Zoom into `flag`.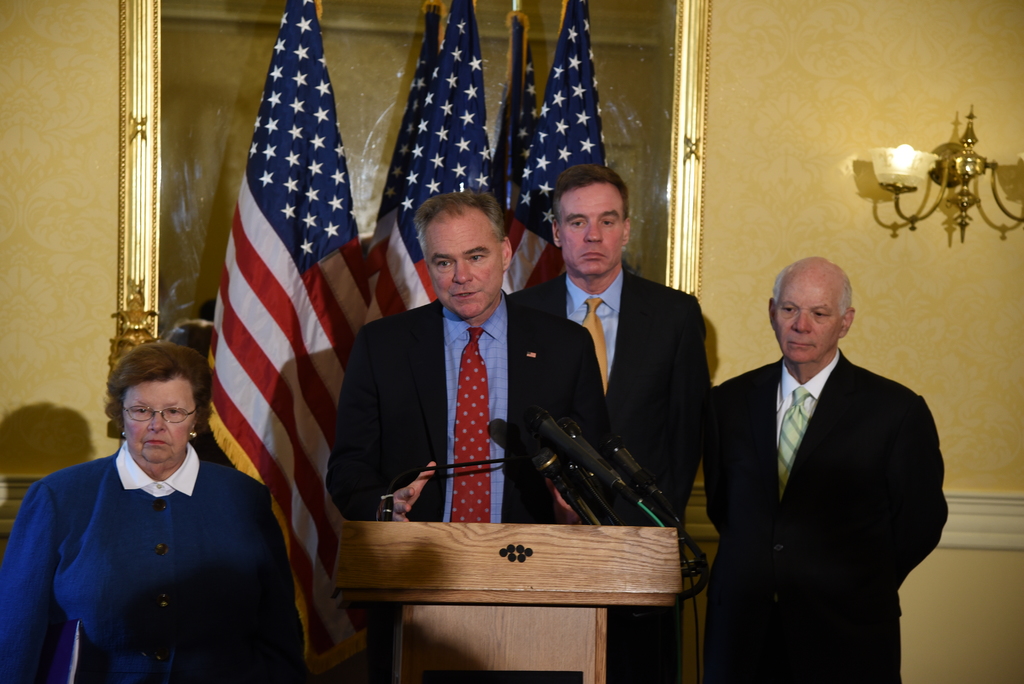
Zoom target: [left=360, top=0, right=487, bottom=330].
